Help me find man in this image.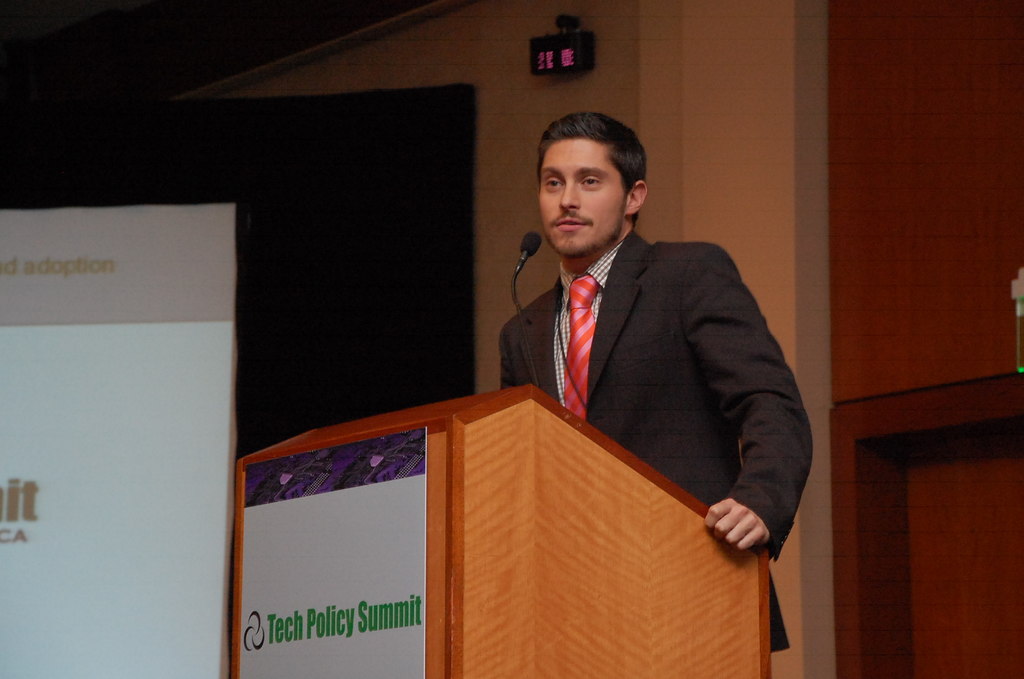
Found it: 499,112,812,657.
